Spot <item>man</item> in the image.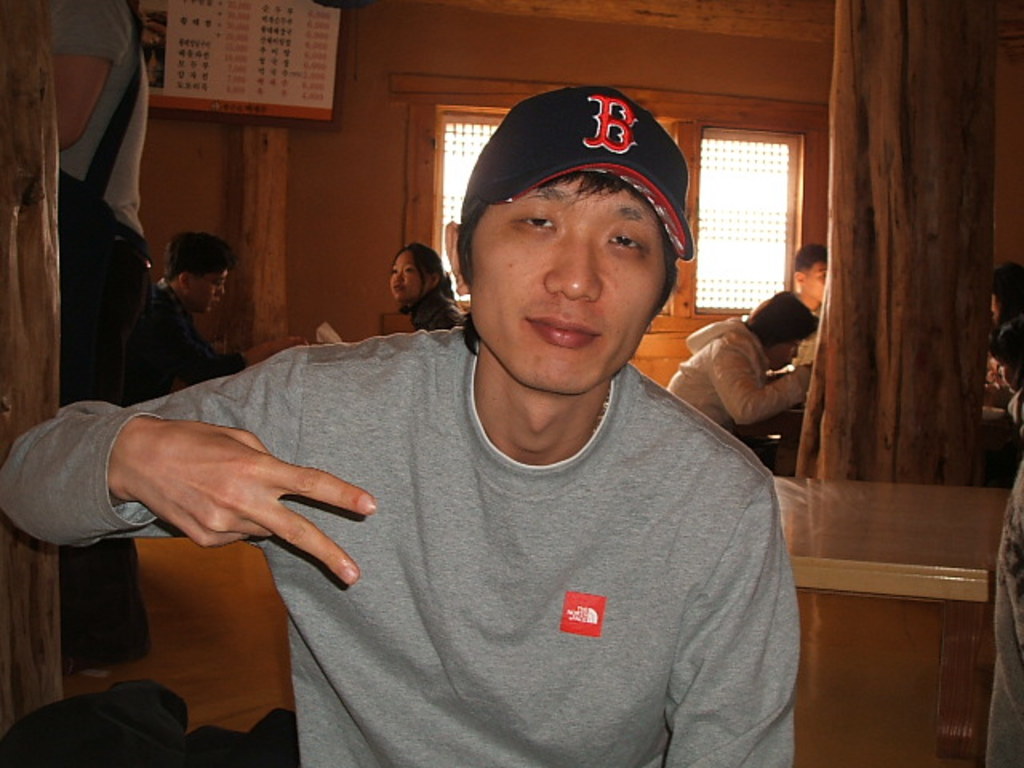
<item>man</item> found at 670 280 803 458.
